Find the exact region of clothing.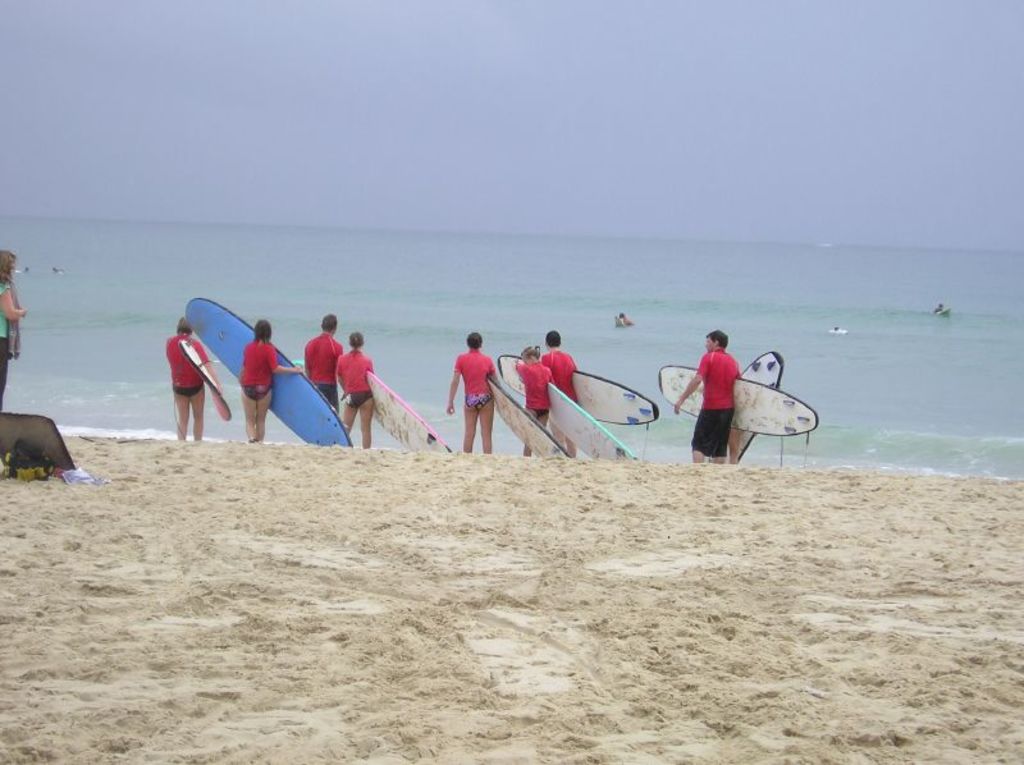
Exact region: box(0, 267, 23, 386).
